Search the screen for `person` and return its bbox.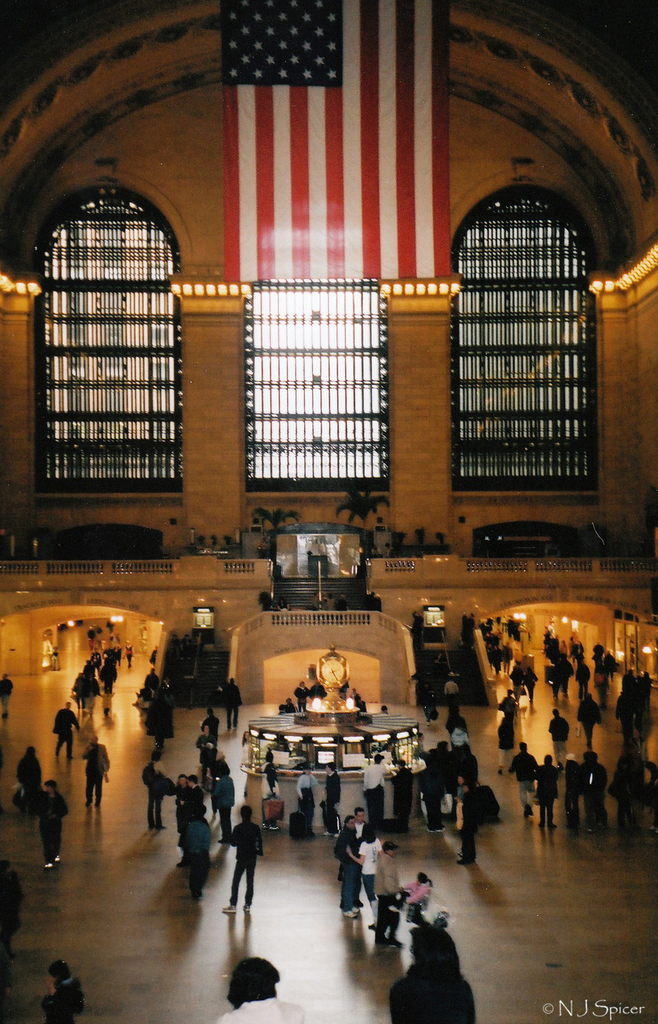
Found: bbox=[361, 753, 386, 833].
